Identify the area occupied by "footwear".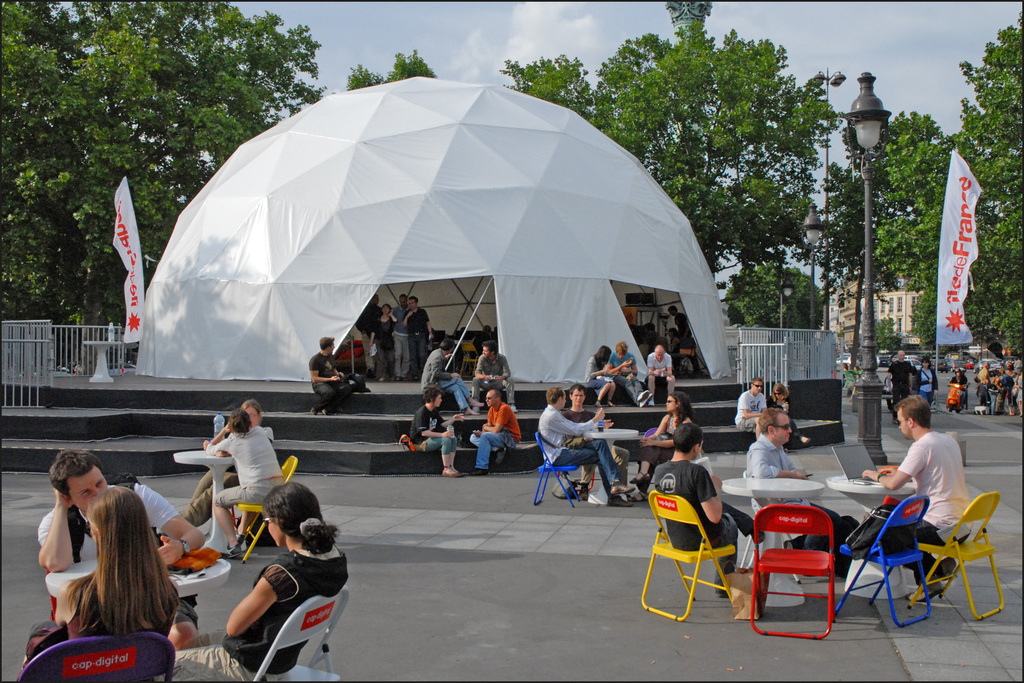
Area: <box>305,409,317,417</box>.
